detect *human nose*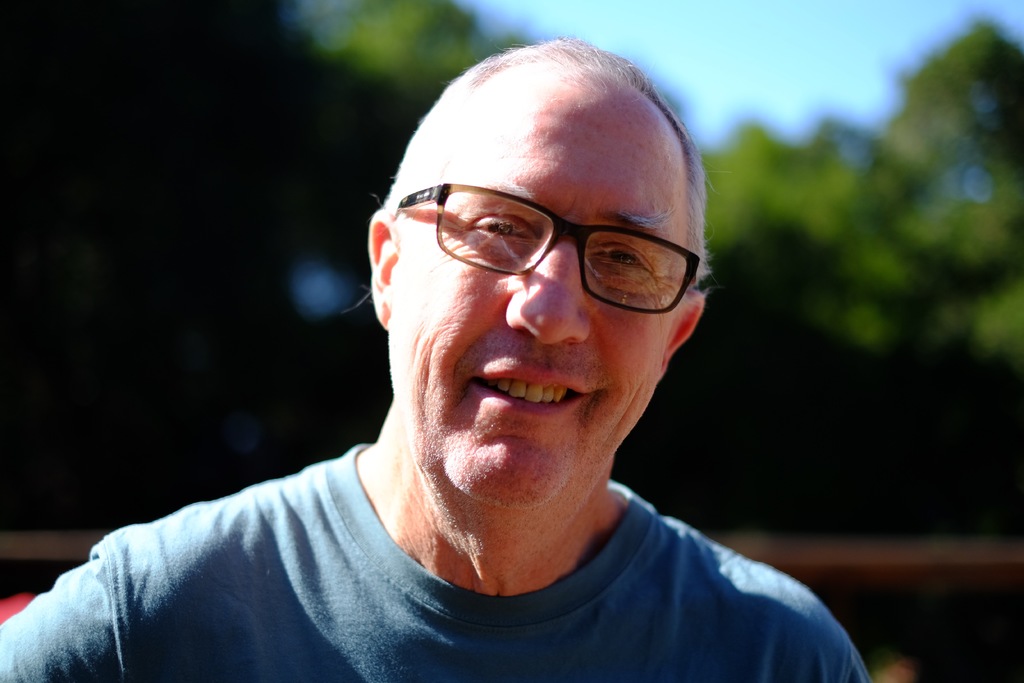
(left=506, top=234, right=593, bottom=352)
